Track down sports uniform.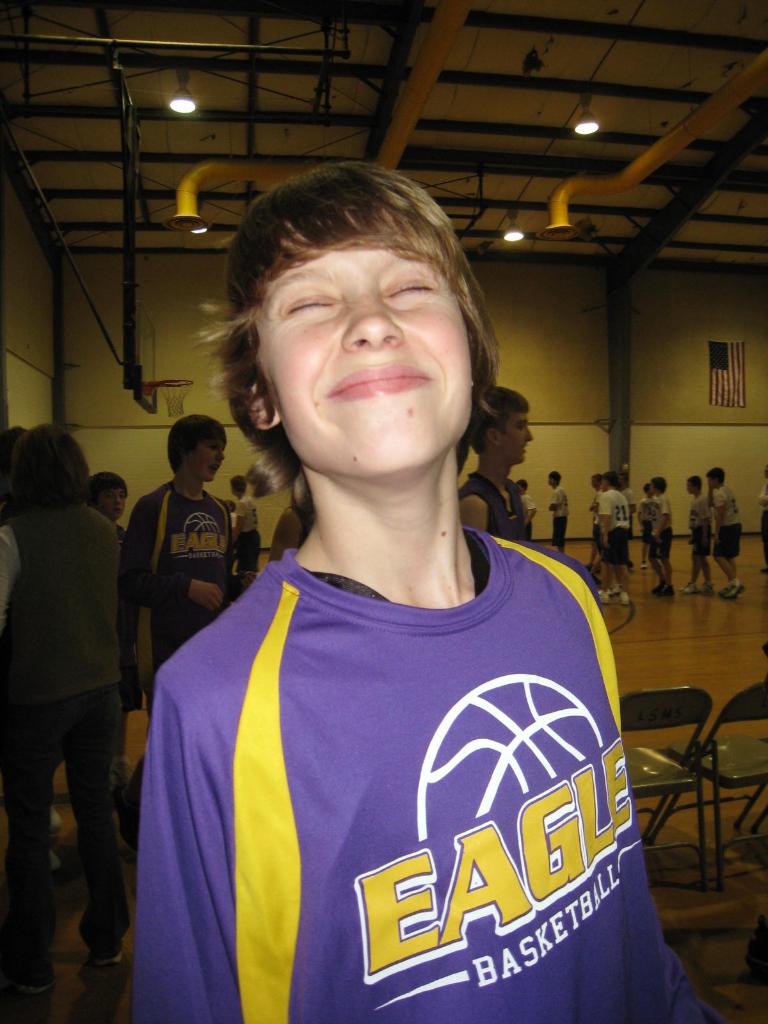
Tracked to bbox=(121, 487, 259, 728).
